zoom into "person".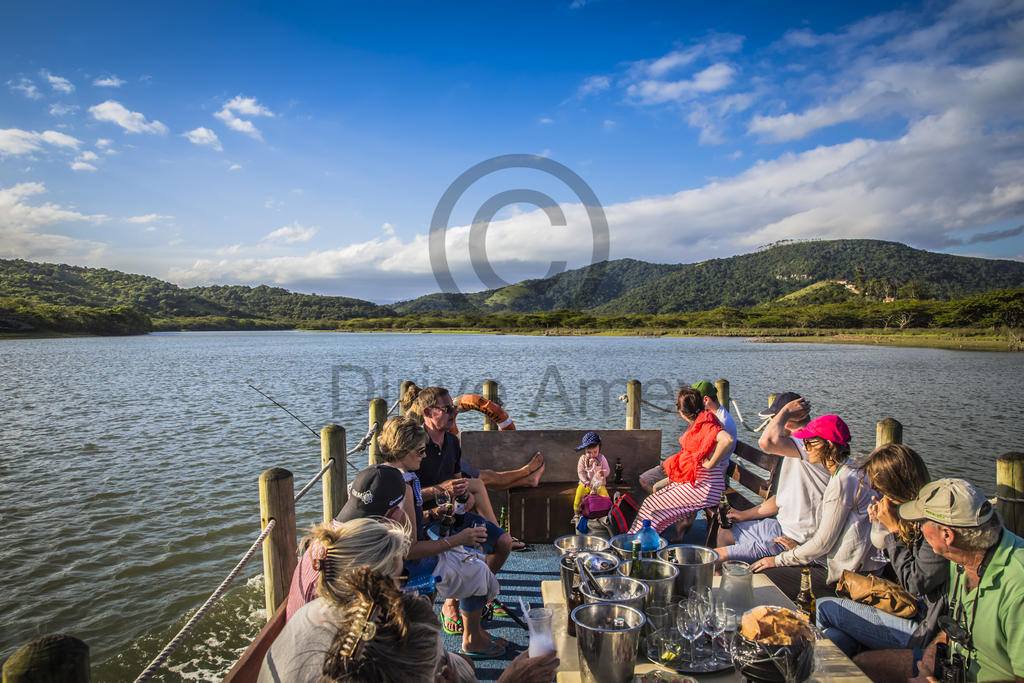
Zoom target: (left=374, top=418, right=513, bottom=564).
